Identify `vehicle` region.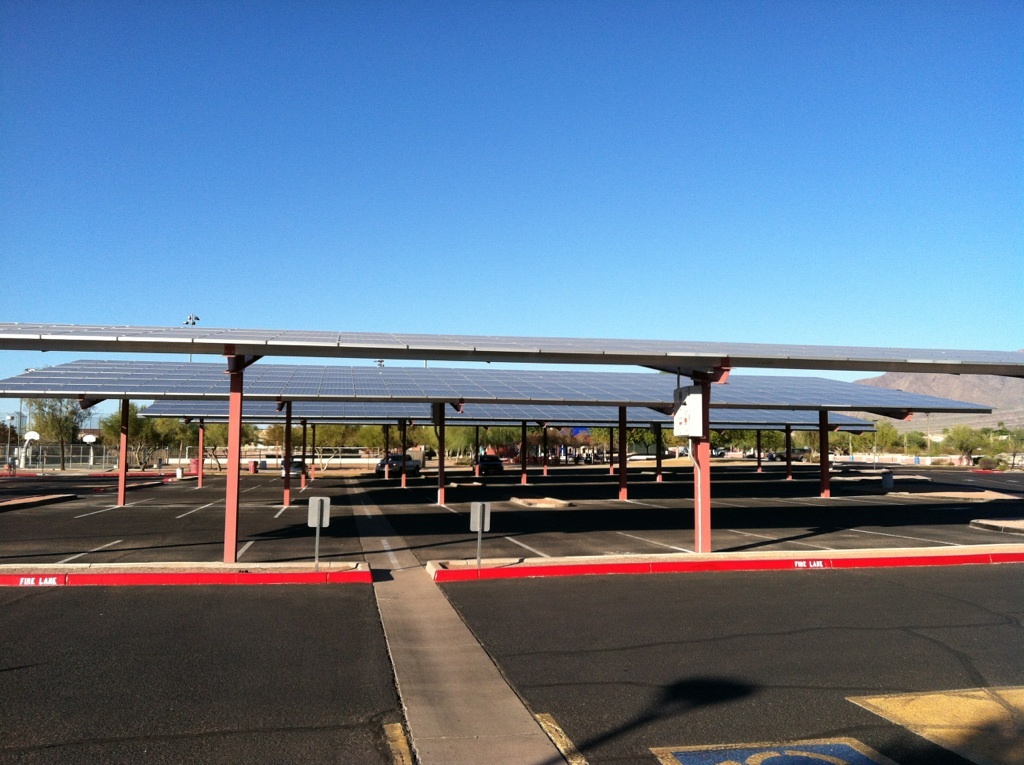
Region: rect(766, 443, 812, 466).
